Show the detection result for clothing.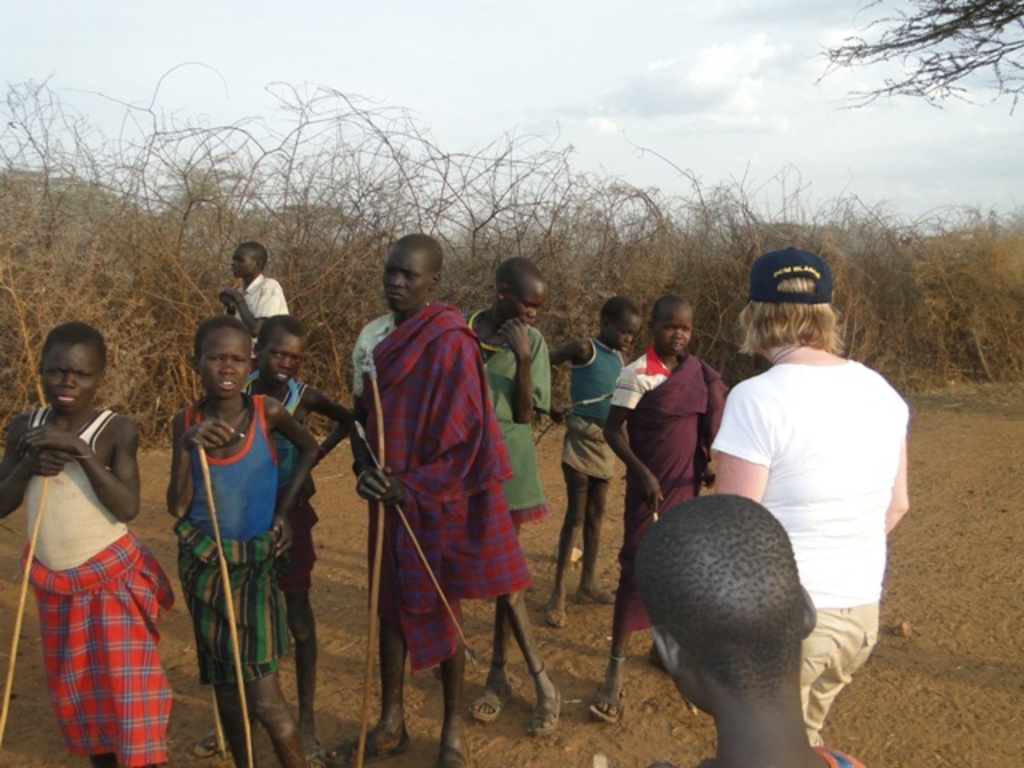
region(710, 355, 917, 738).
